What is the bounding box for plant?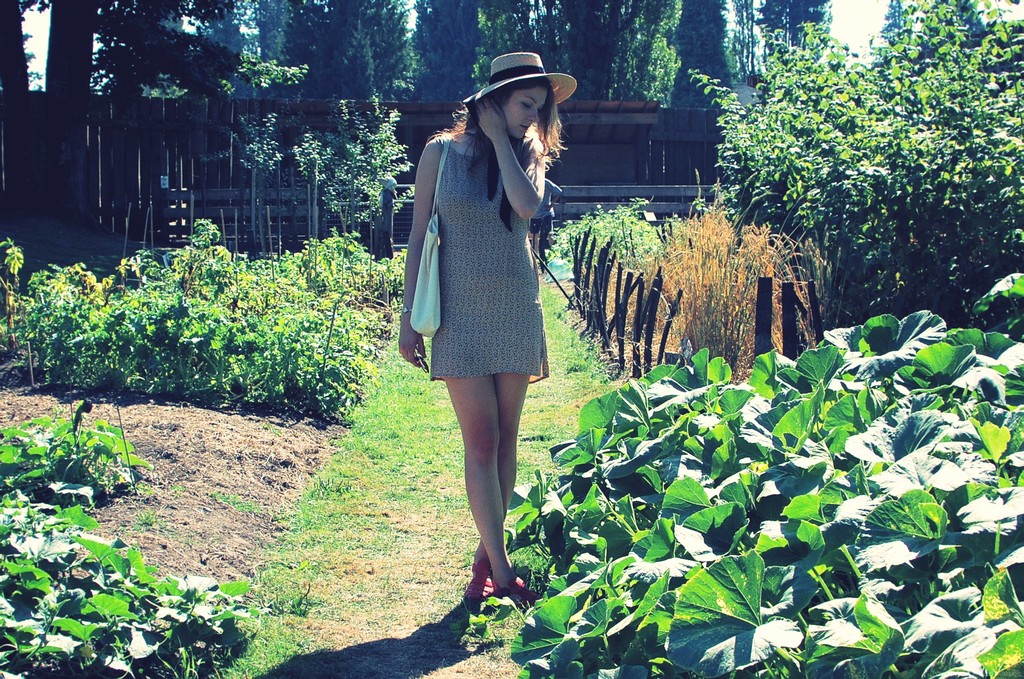
674,200,808,406.
